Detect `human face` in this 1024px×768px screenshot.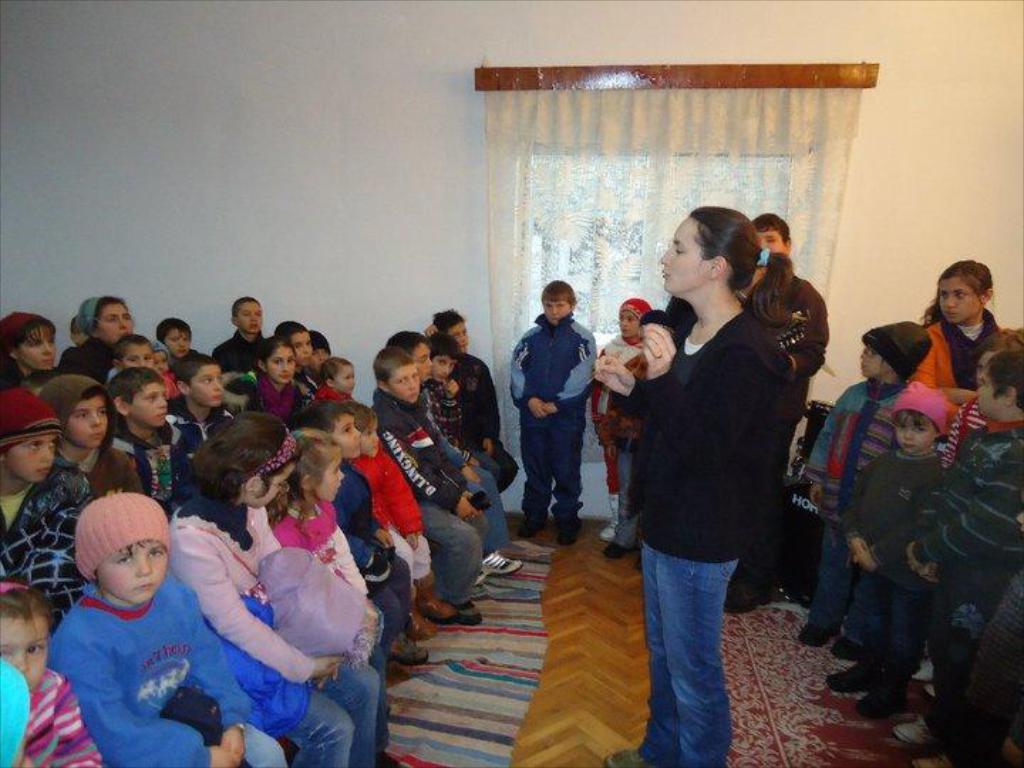
Detection: box(286, 330, 311, 366).
